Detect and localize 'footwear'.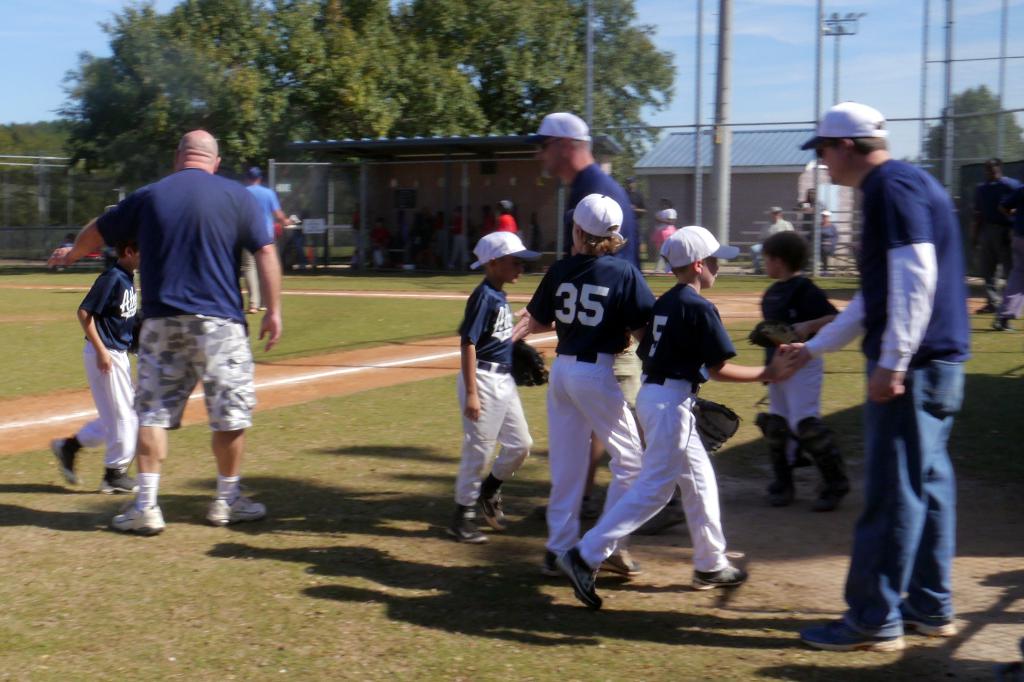
Localized at {"left": 93, "top": 464, "right": 143, "bottom": 498}.
